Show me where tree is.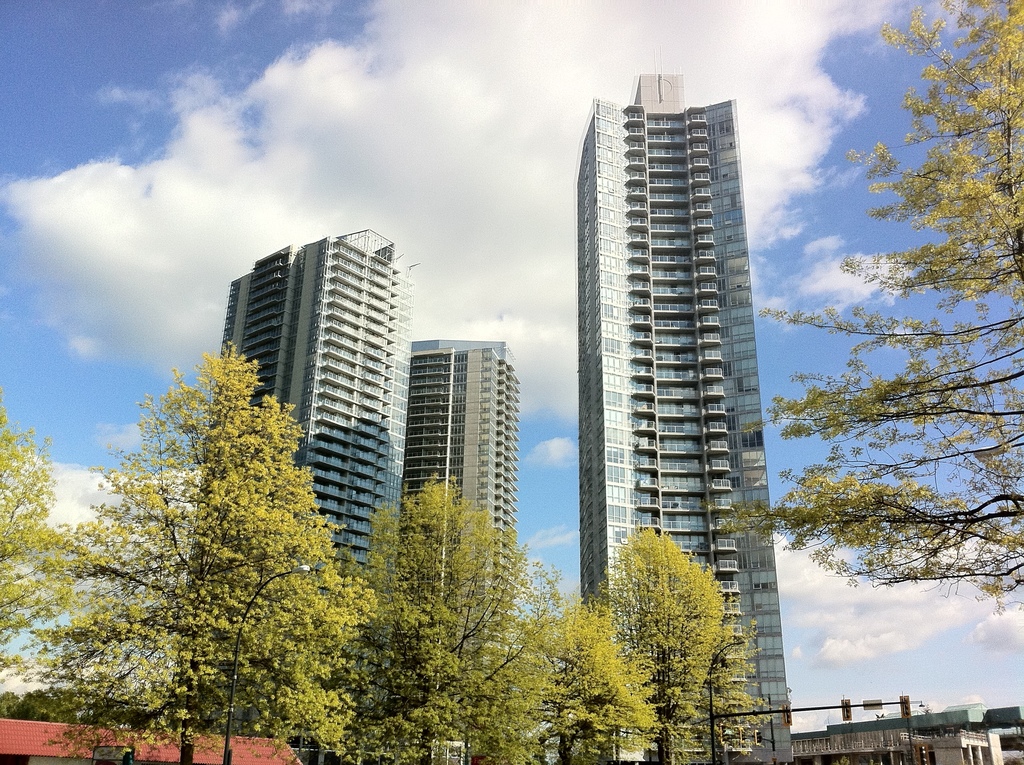
tree is at 596, 523, 772, 764.
